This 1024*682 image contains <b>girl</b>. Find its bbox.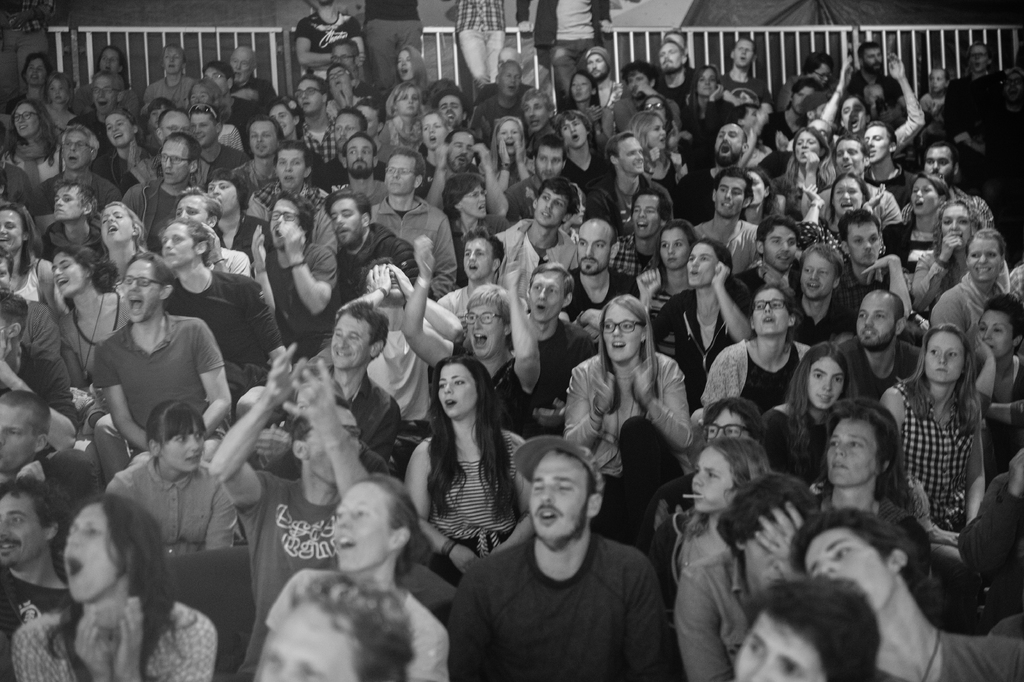
bbox=[878, 322, 988, 545].
